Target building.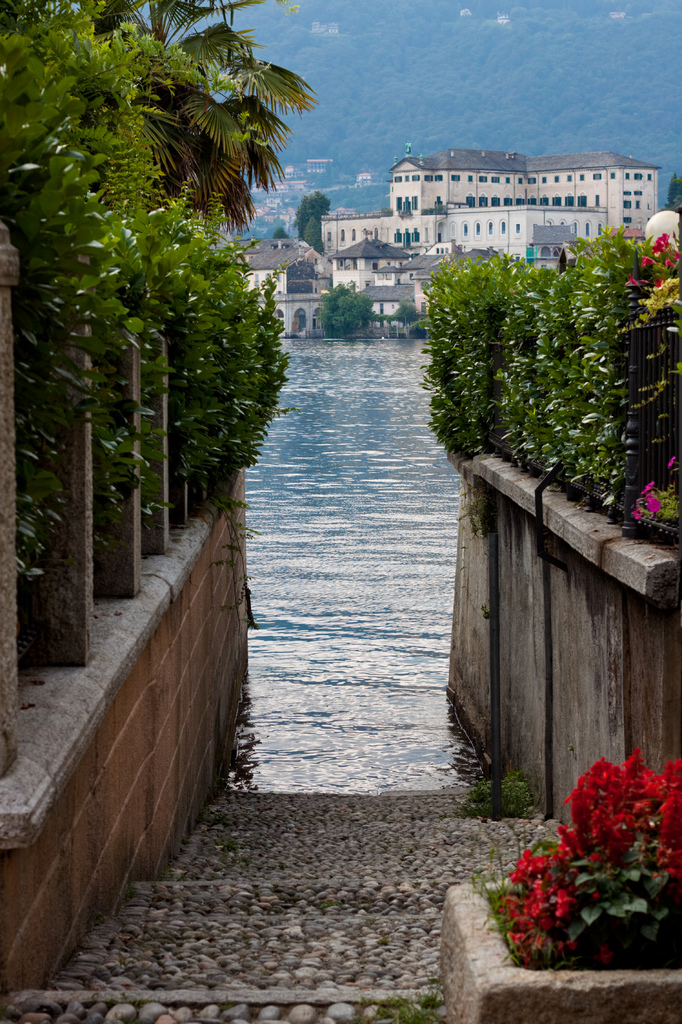
Target region: bbox=(318, 147, 661, 342).
